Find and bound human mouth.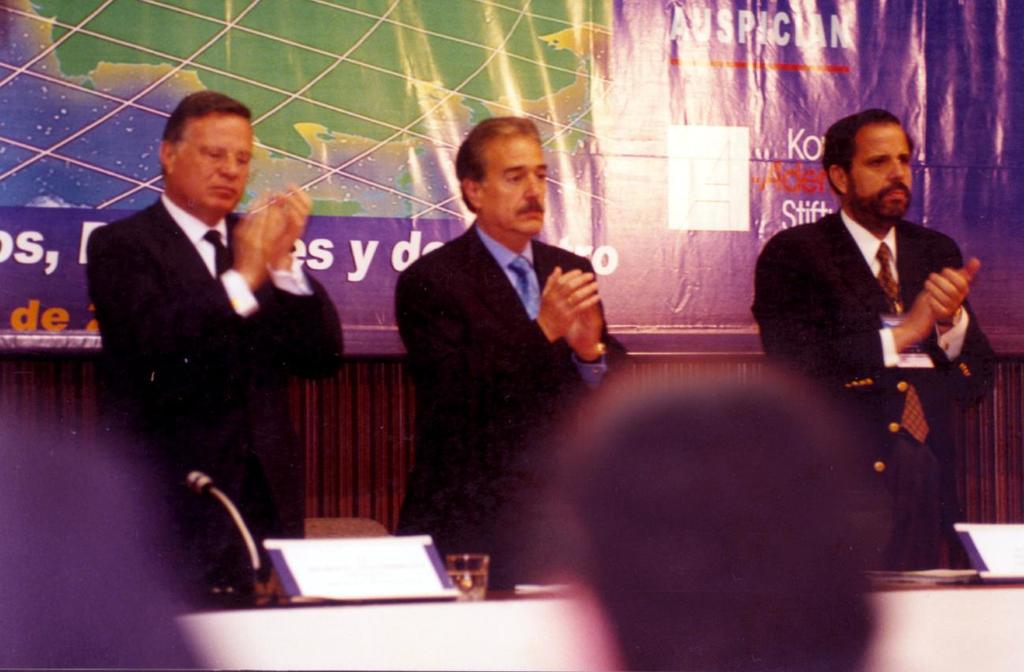
Bound: select_region(212, 186, 233, 194).
